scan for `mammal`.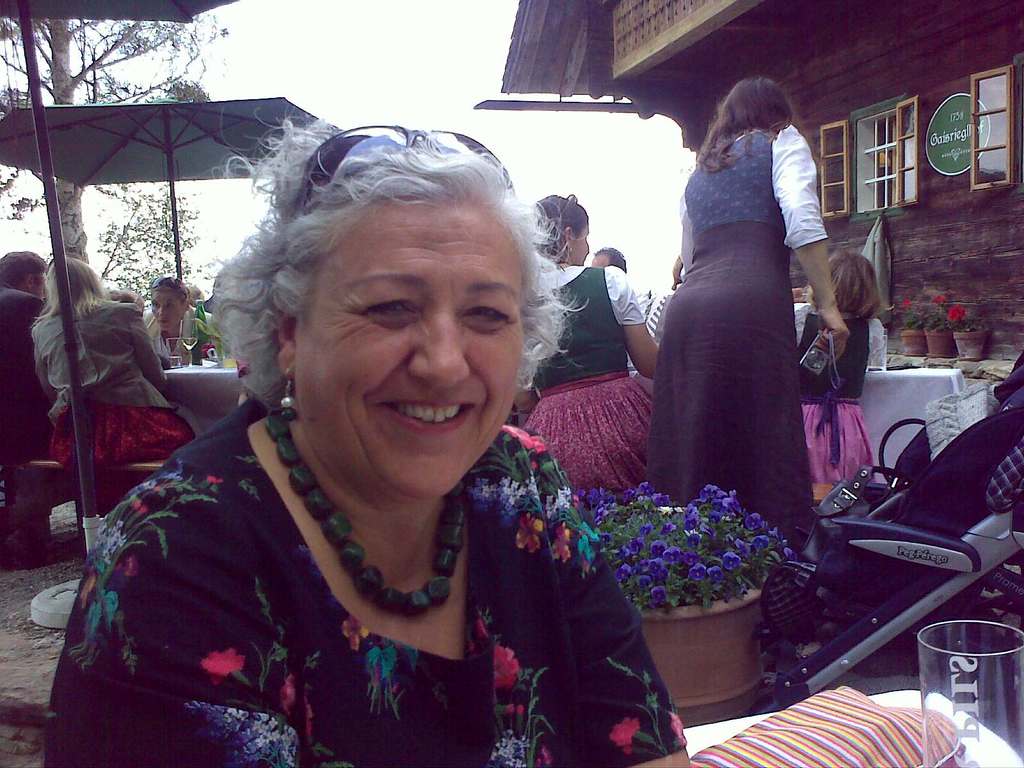
Scan result: x1=523 y1=191 x2=659 y2=491.
